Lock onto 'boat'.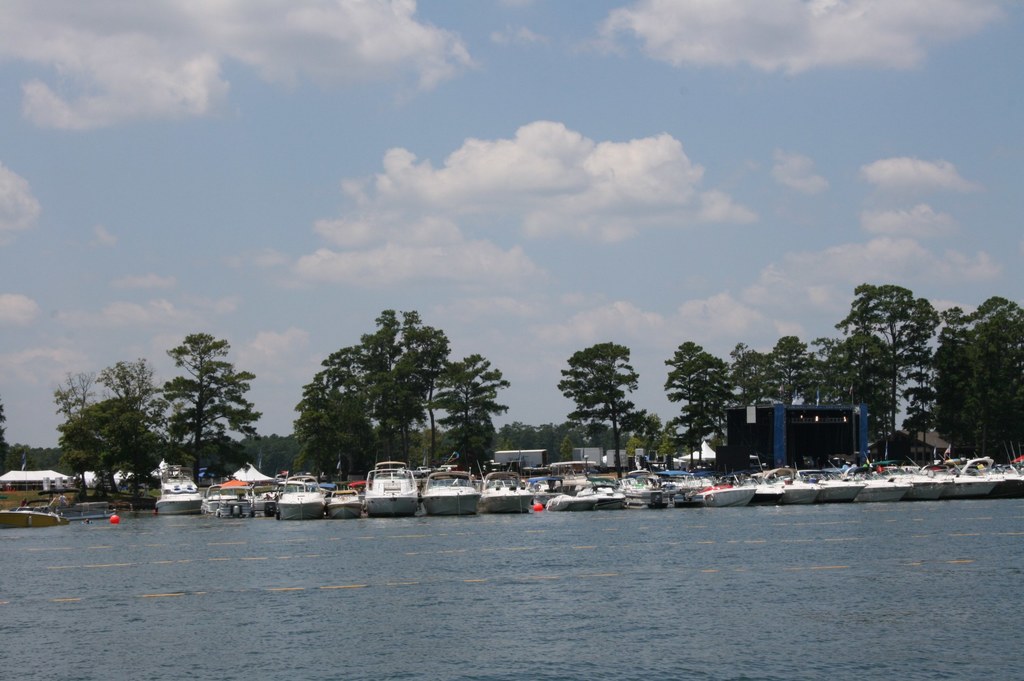
Locked: BBox(327, 489, 362, 515).
